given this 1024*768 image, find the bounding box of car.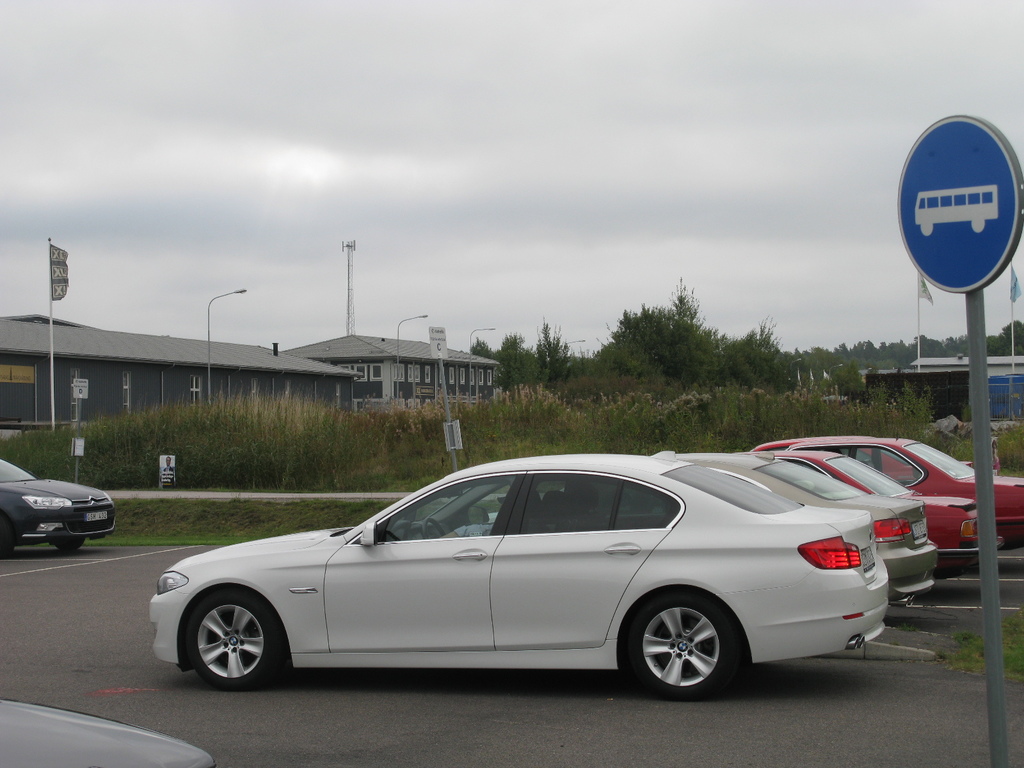
box=[149, 451, 890, 702].
